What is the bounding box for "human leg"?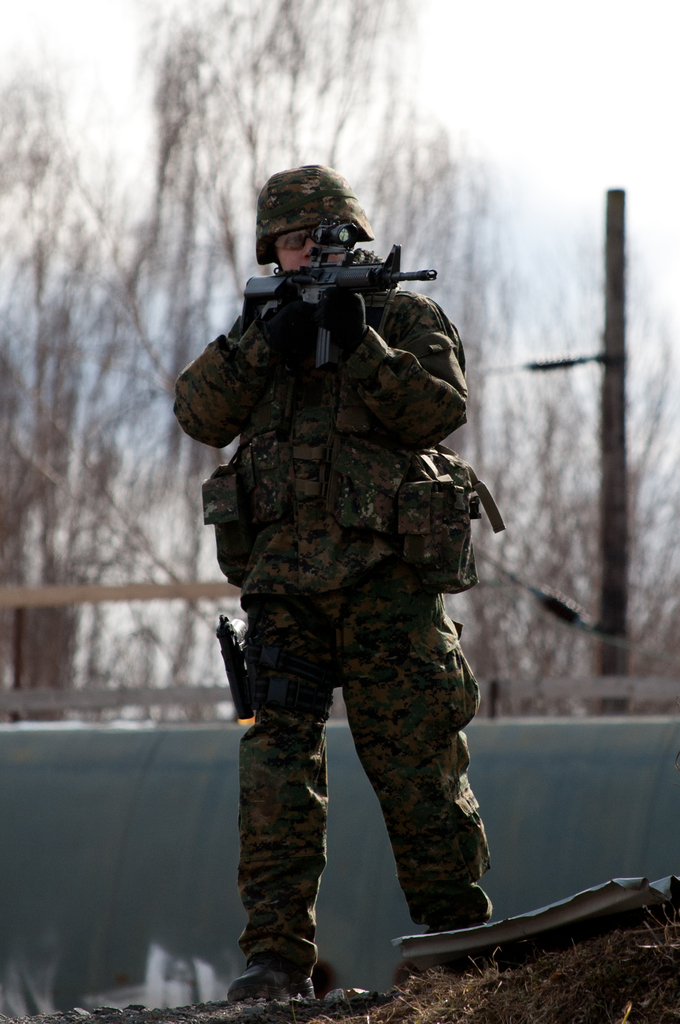
box(343, 596, 498, 937).
